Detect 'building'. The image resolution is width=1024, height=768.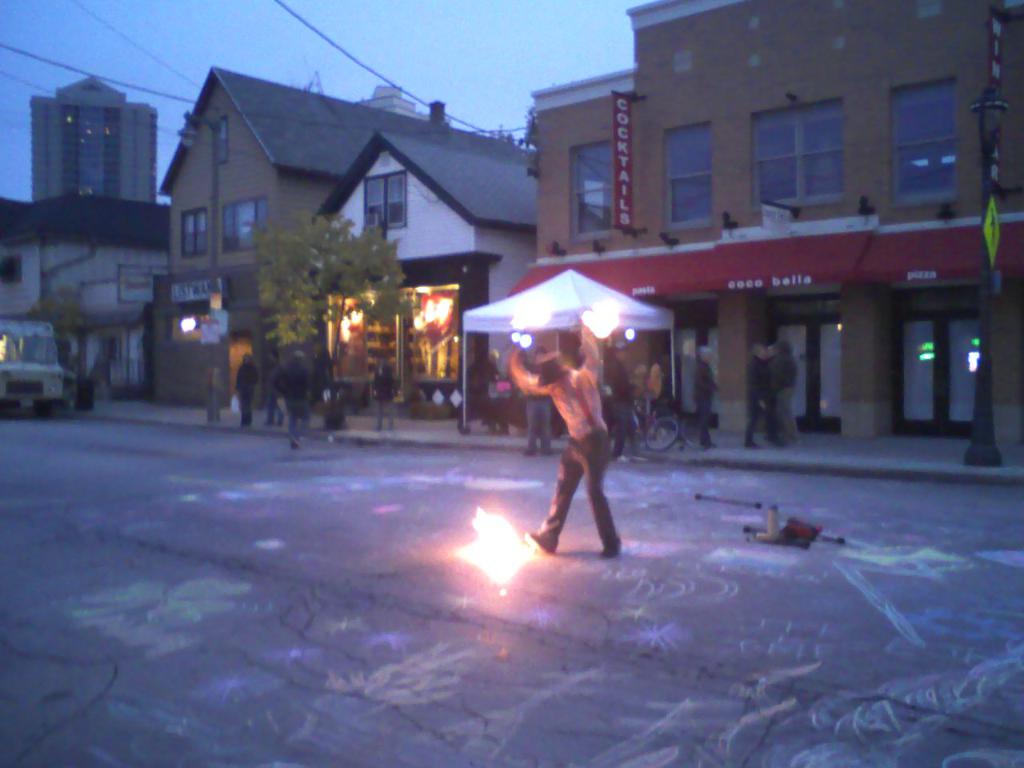
bbox=(34, 76, 158, 204).
